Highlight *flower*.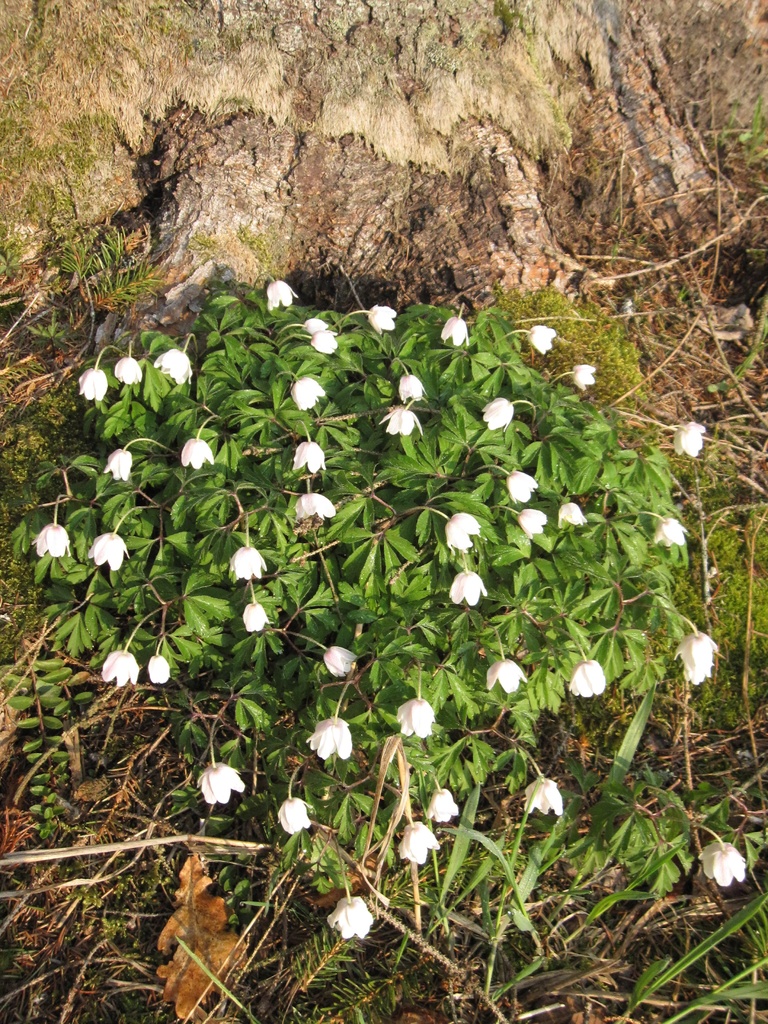
Highlighted region: (74,365,109,402).
